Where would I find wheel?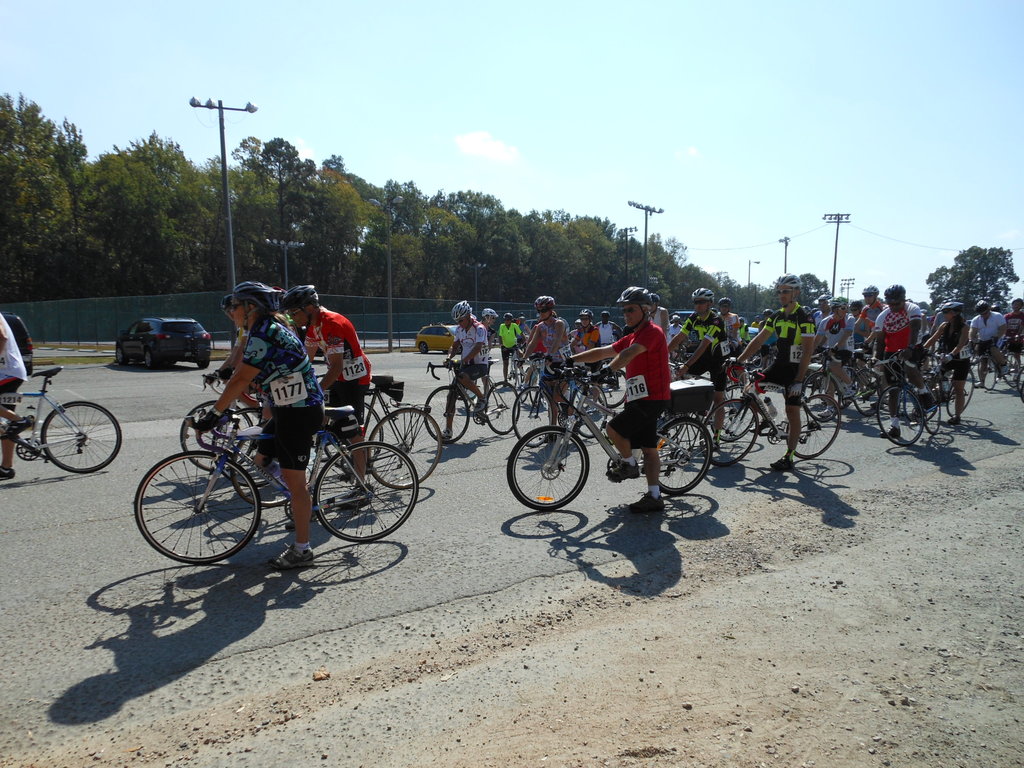
At 144:357:157:371.
